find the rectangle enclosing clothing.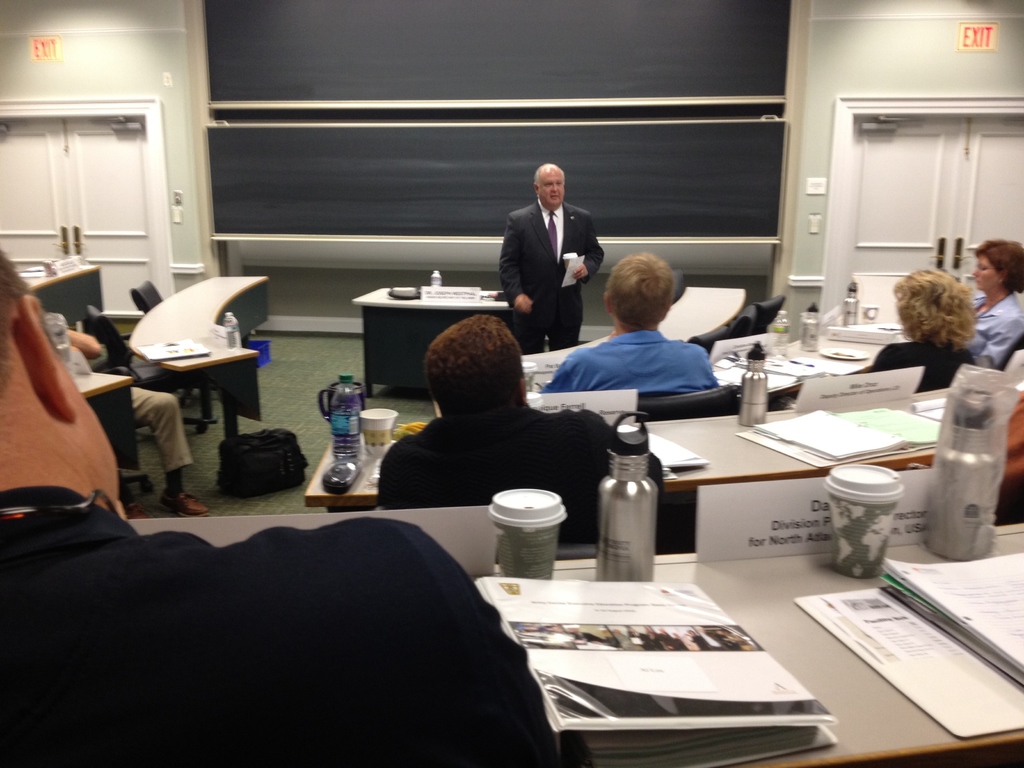
(left=972, top=288, right=1023, bottom=364).
